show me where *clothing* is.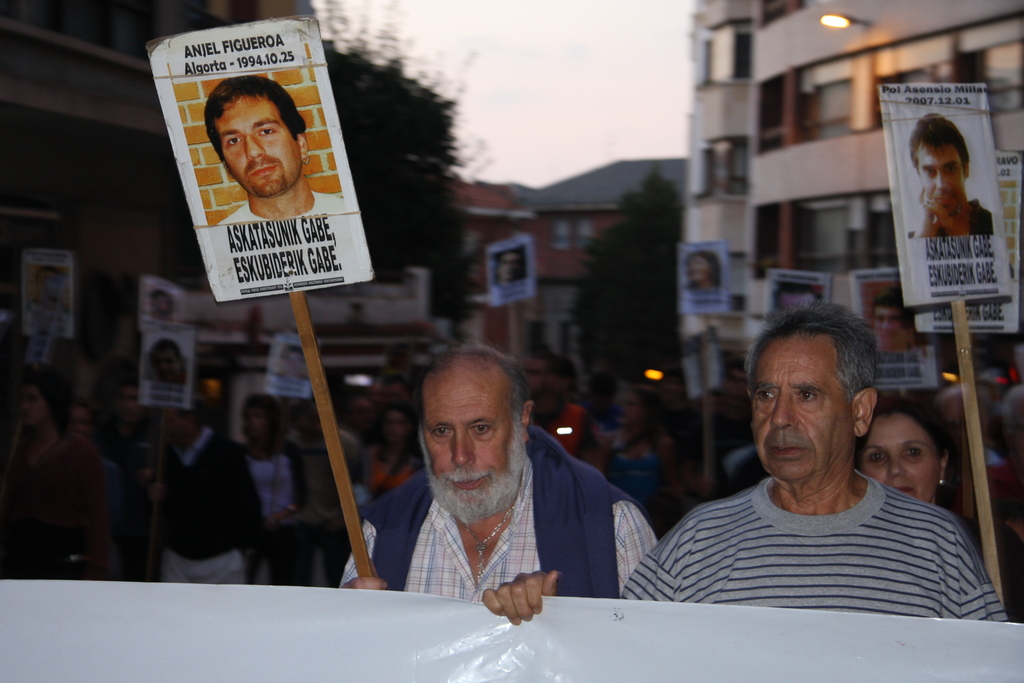
*clothing* is at bbox(94, 420, 170, 579).
